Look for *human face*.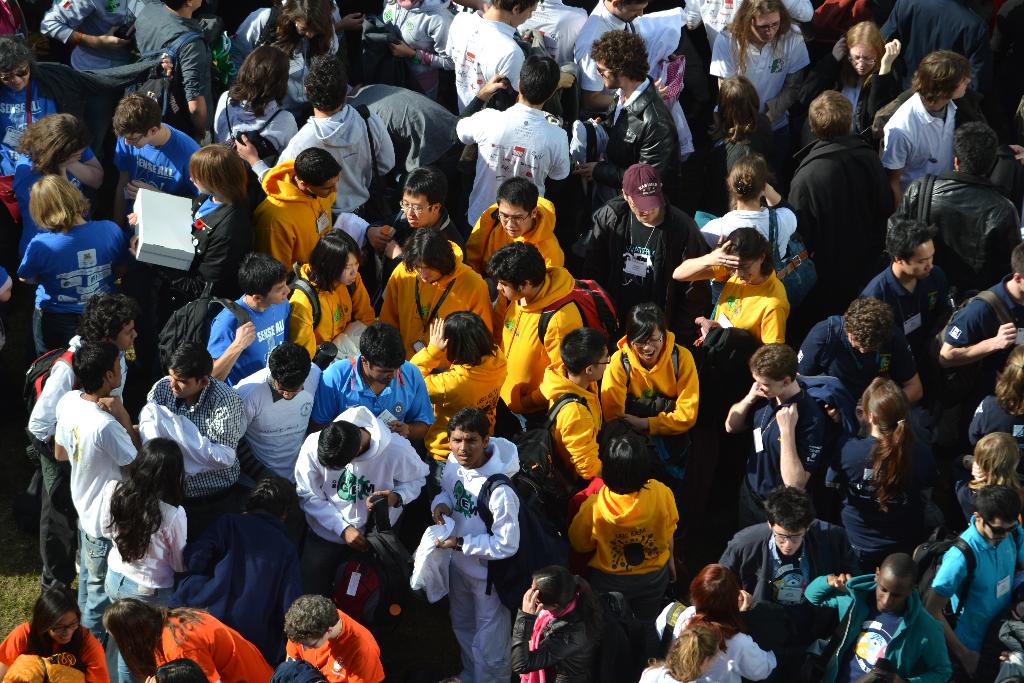
Found: [339, 254, 358, 286].
